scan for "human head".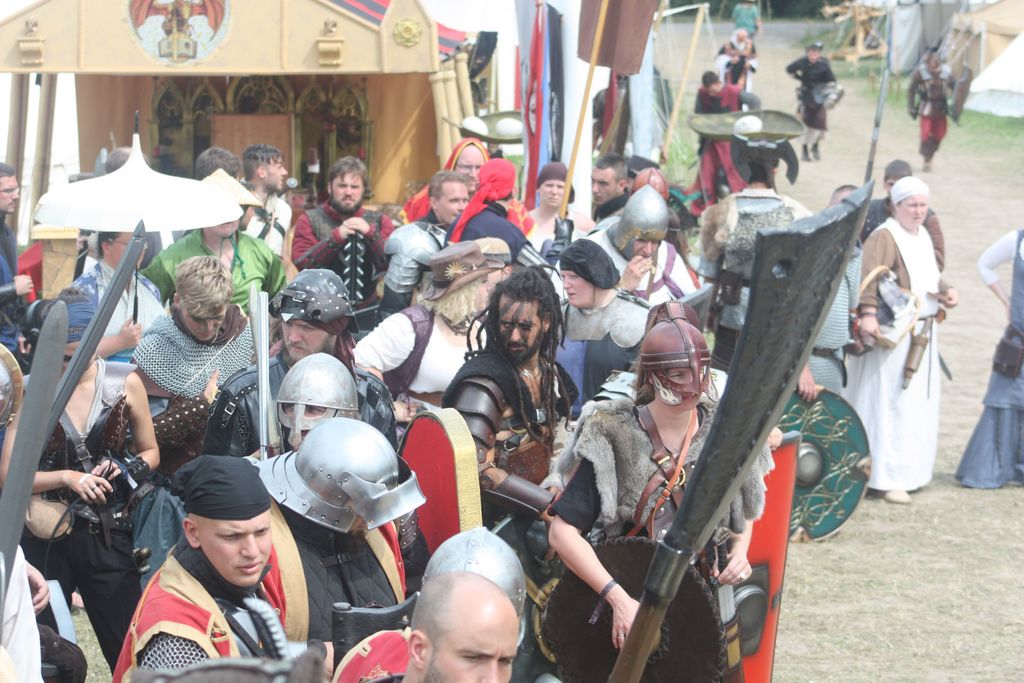
Scan result: box=[477, 157, 514, 204].
